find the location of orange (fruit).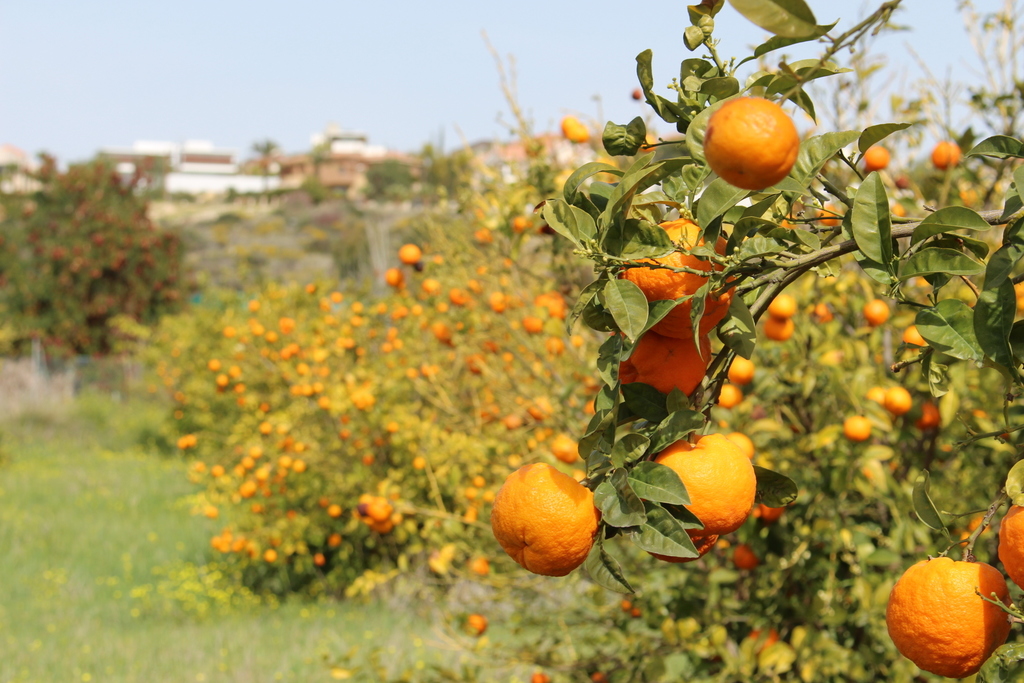
Location: bbox=(703, 99, 800, 197).
